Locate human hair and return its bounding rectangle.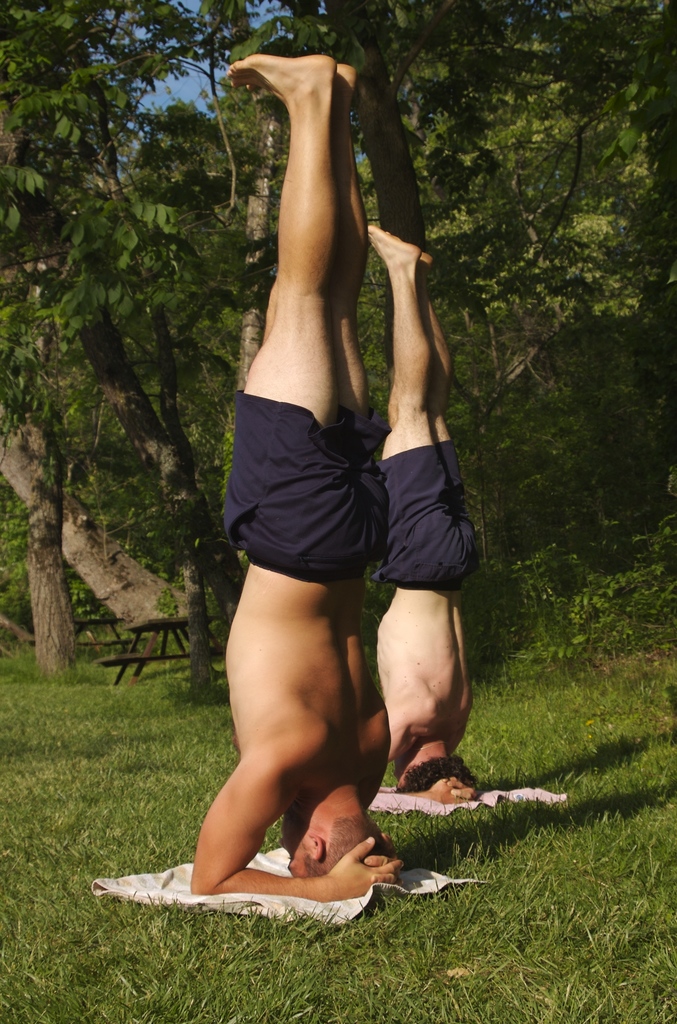
<bbox>390, 746, 470, 792</bbox>.
